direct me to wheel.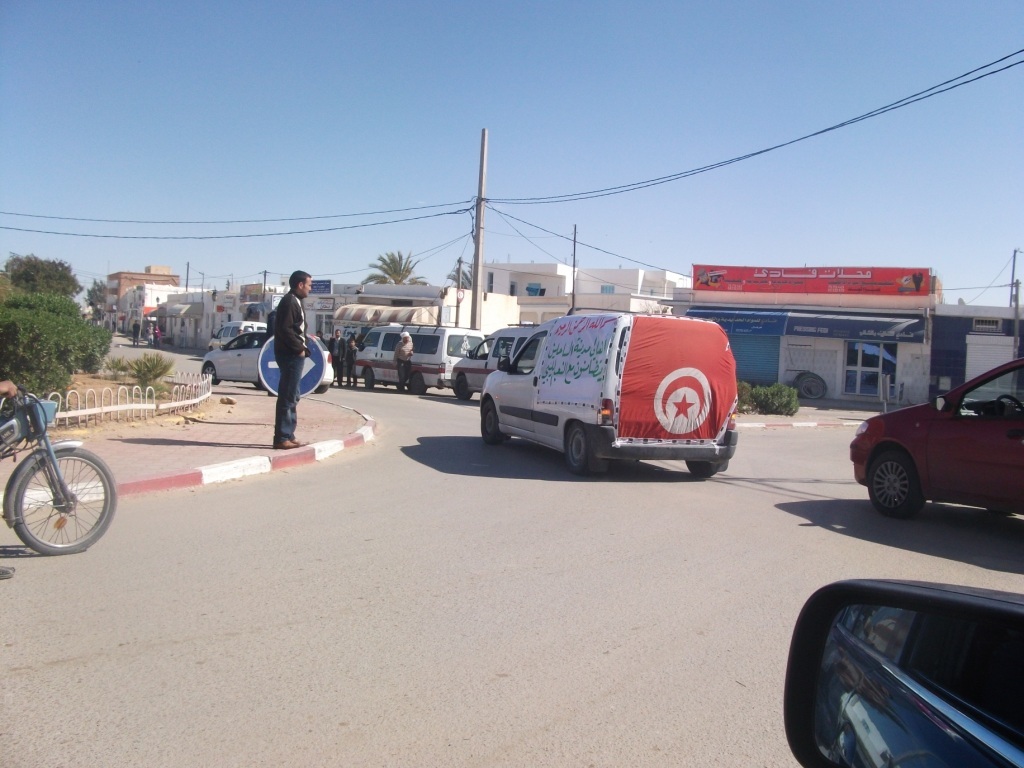
Direction: 253/377/261/388.
